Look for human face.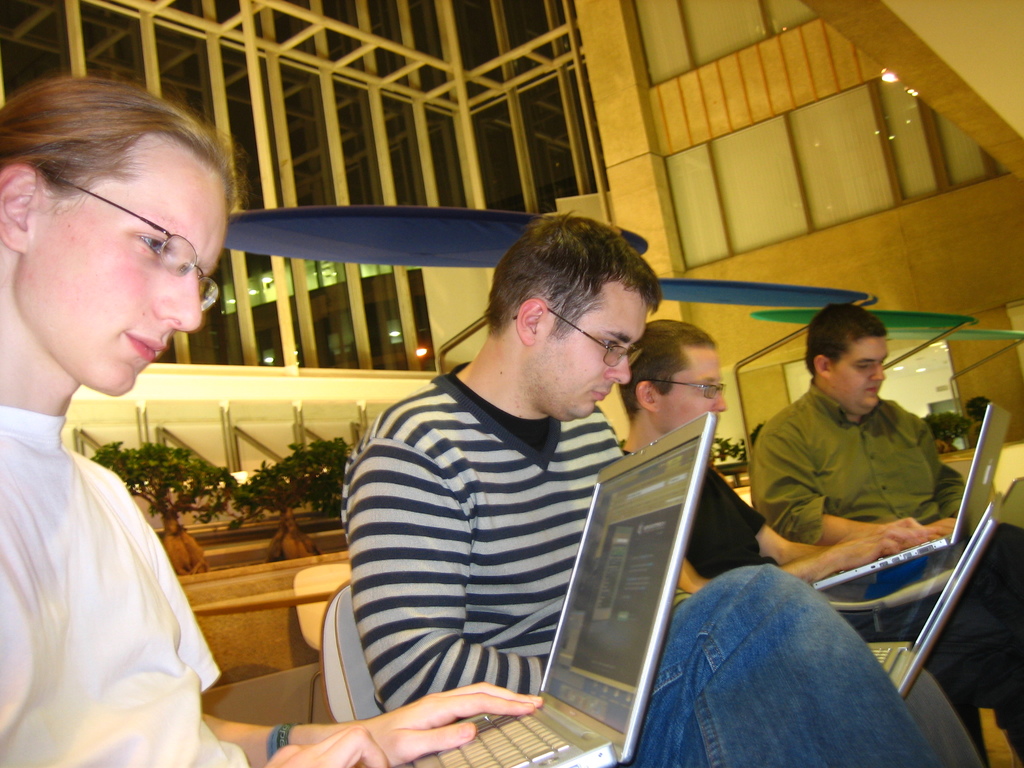
Found: <region>528, 280, 648, 419</region>.
